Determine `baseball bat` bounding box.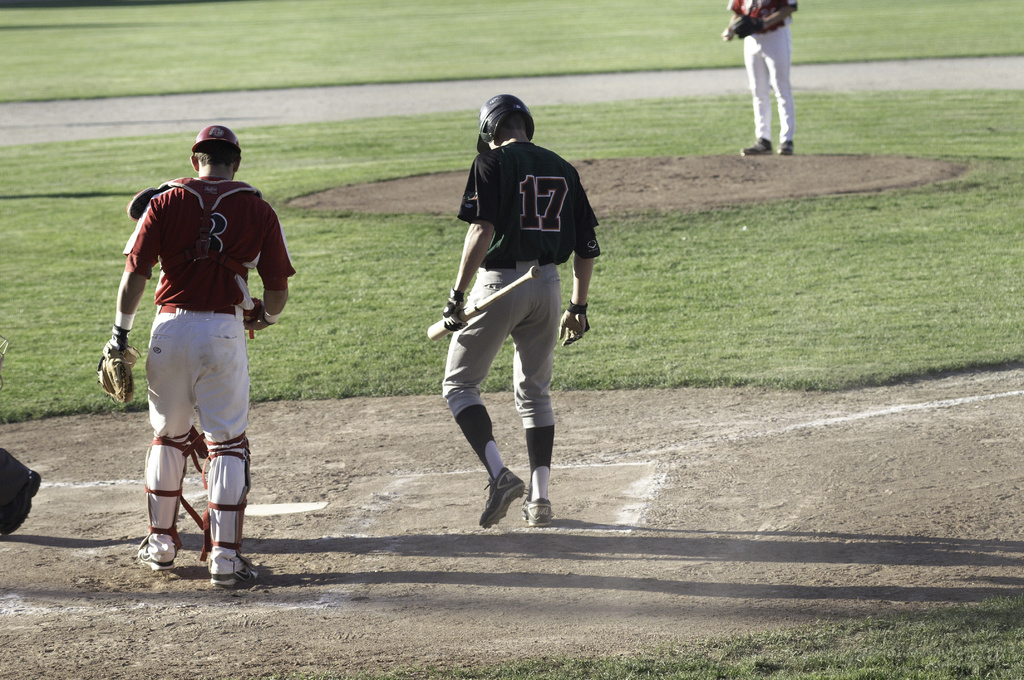
Determined: <region>424, 263, 534, 338</region>.
